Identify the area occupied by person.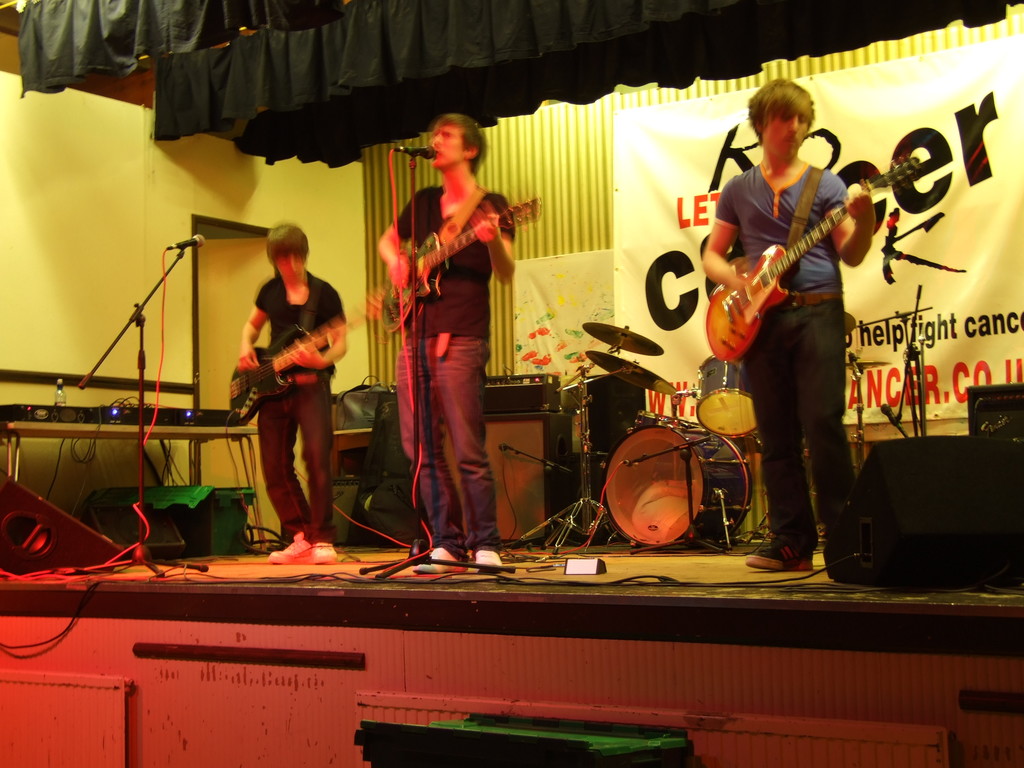
Area: 369,110,506,580.
